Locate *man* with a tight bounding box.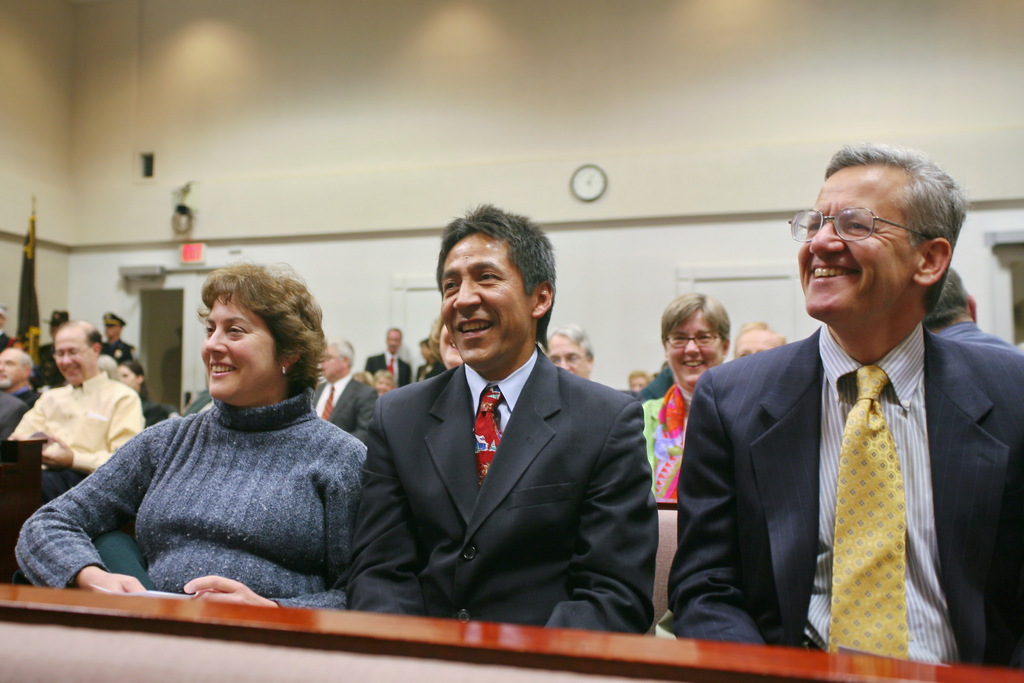
bbox=(371, 328, 406, 382).
